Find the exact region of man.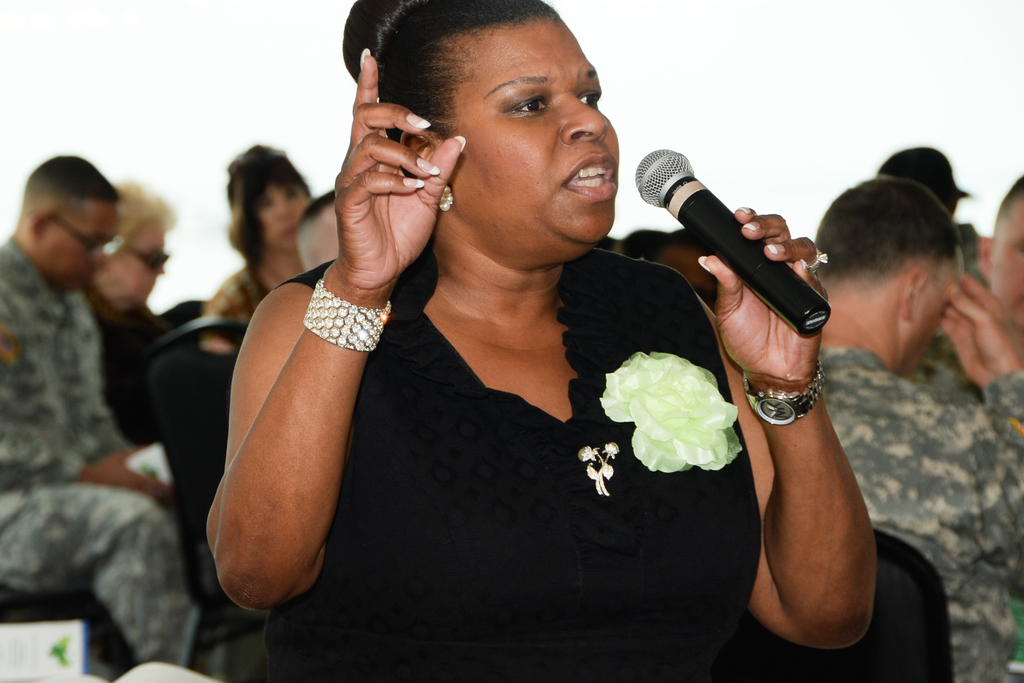
Exact region: {"x1": 929, "y1": 176, "x2": 1023, "y2": 397}.
